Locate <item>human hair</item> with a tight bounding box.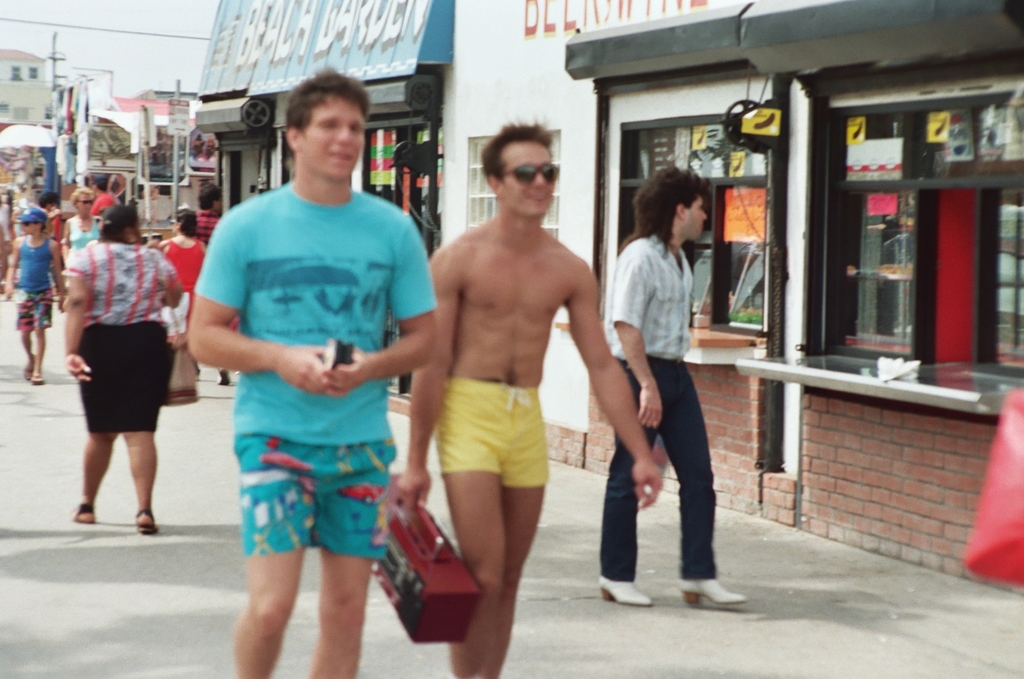
x1=284 y1=67 x2=379 y2=158.
